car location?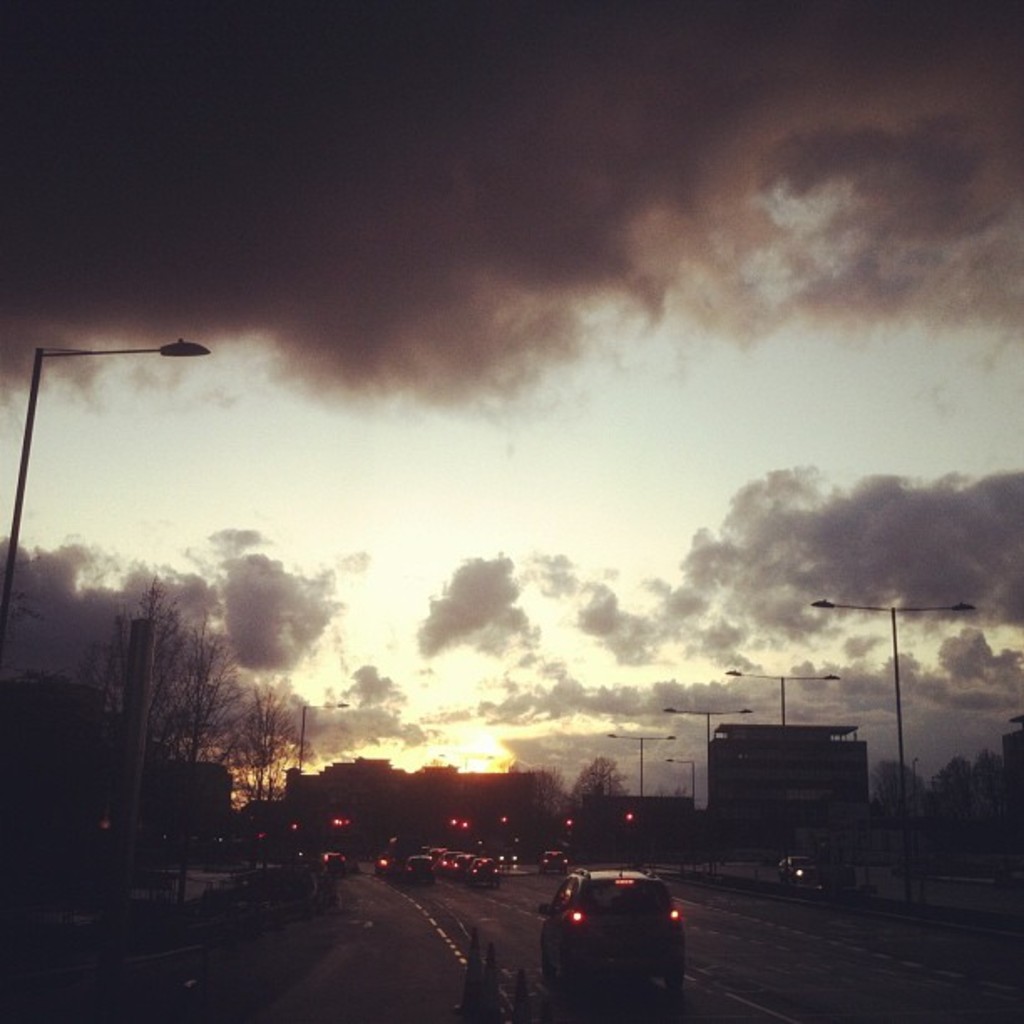
525:868:681:1009
